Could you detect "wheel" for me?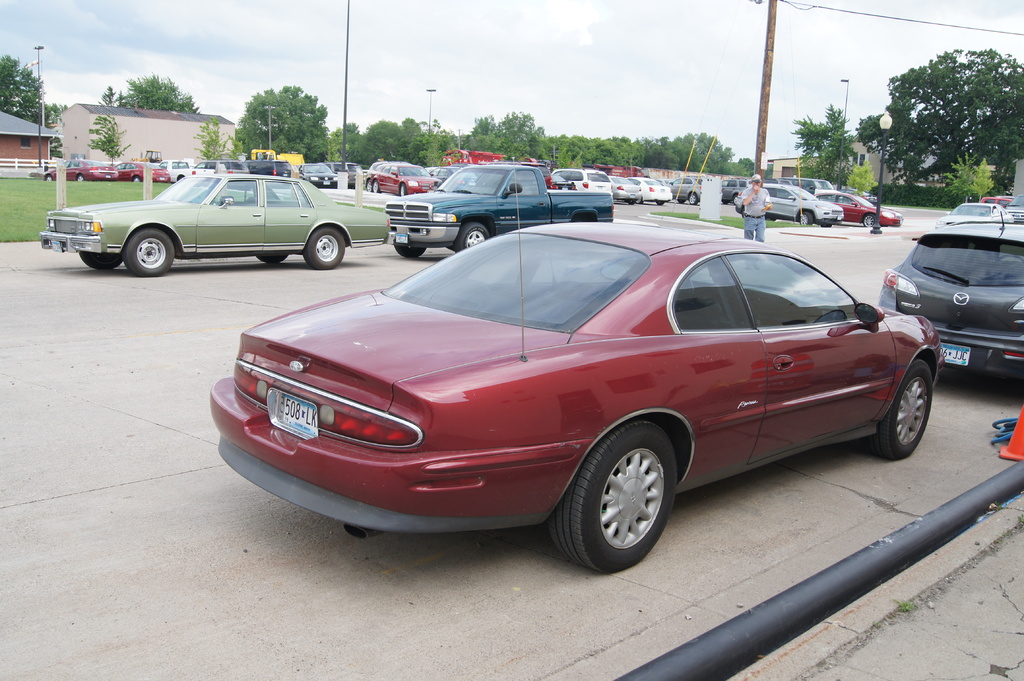
Detection result: Rect(863, 213, 872, 227).
